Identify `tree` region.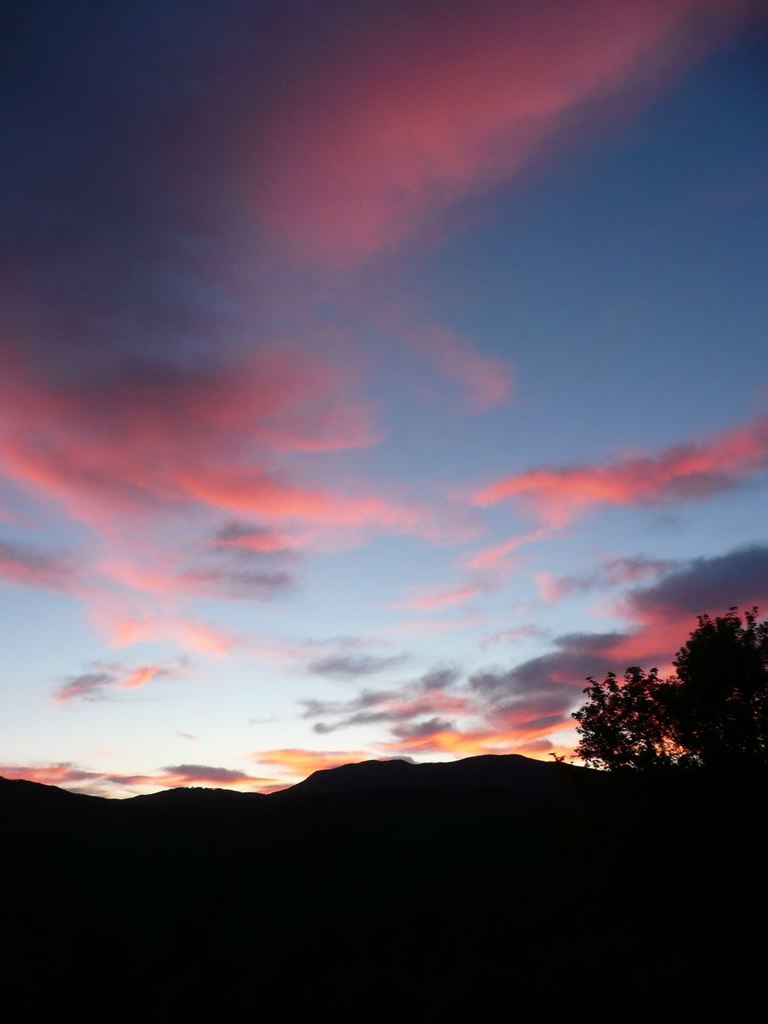
Region: bbox(552, 658, 686, 812).
